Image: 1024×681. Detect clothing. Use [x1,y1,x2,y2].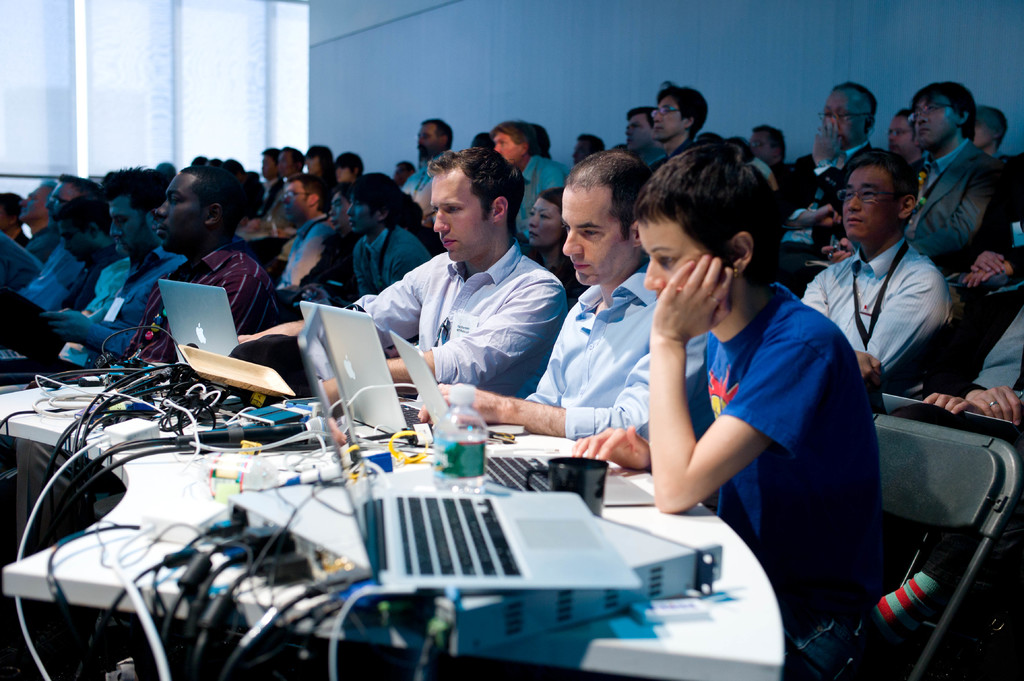
[643,221,886,630].
